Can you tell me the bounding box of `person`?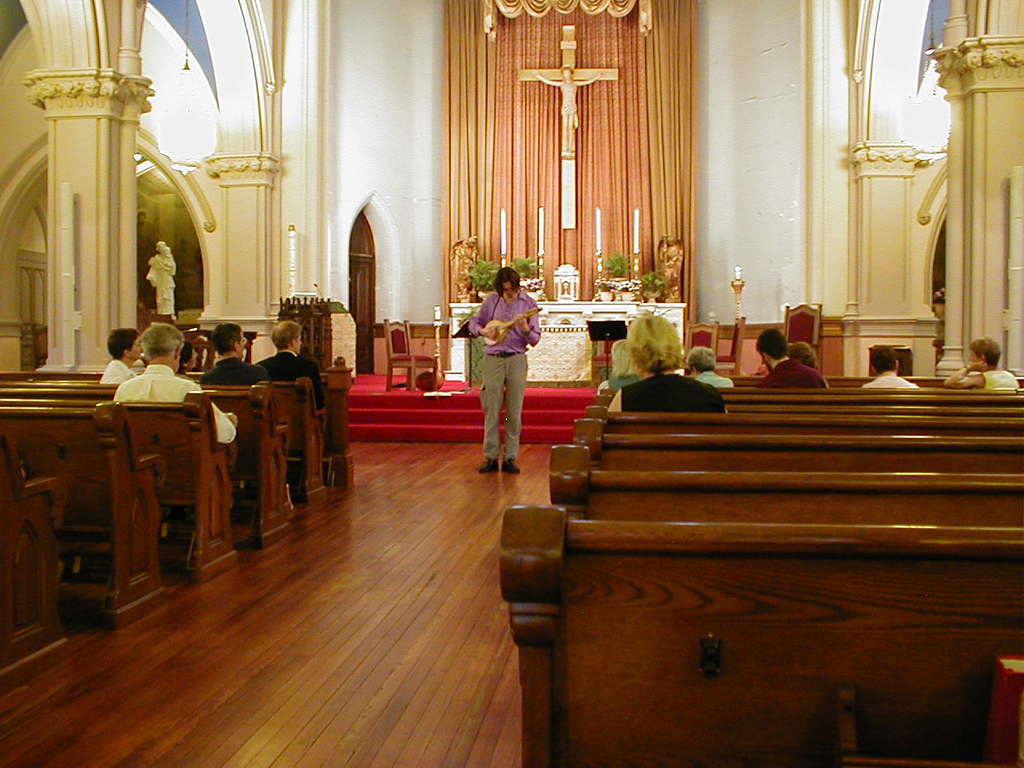
x1=203 y1=320 x2=262 y2=386.
